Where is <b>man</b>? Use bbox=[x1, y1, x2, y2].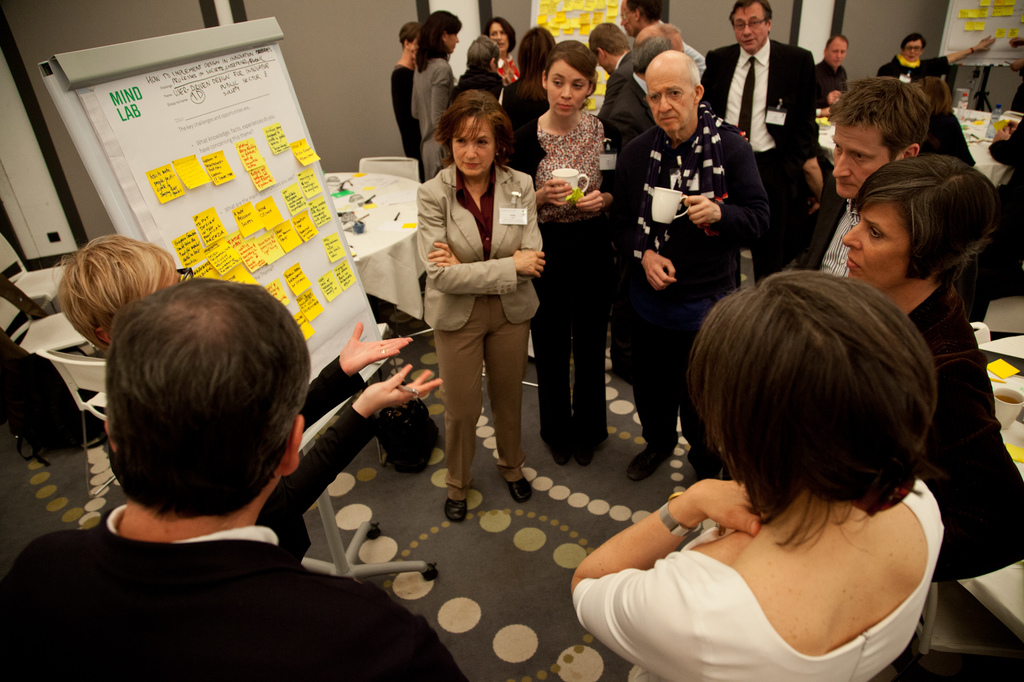
bbox=[803, 31, 847, 115].
